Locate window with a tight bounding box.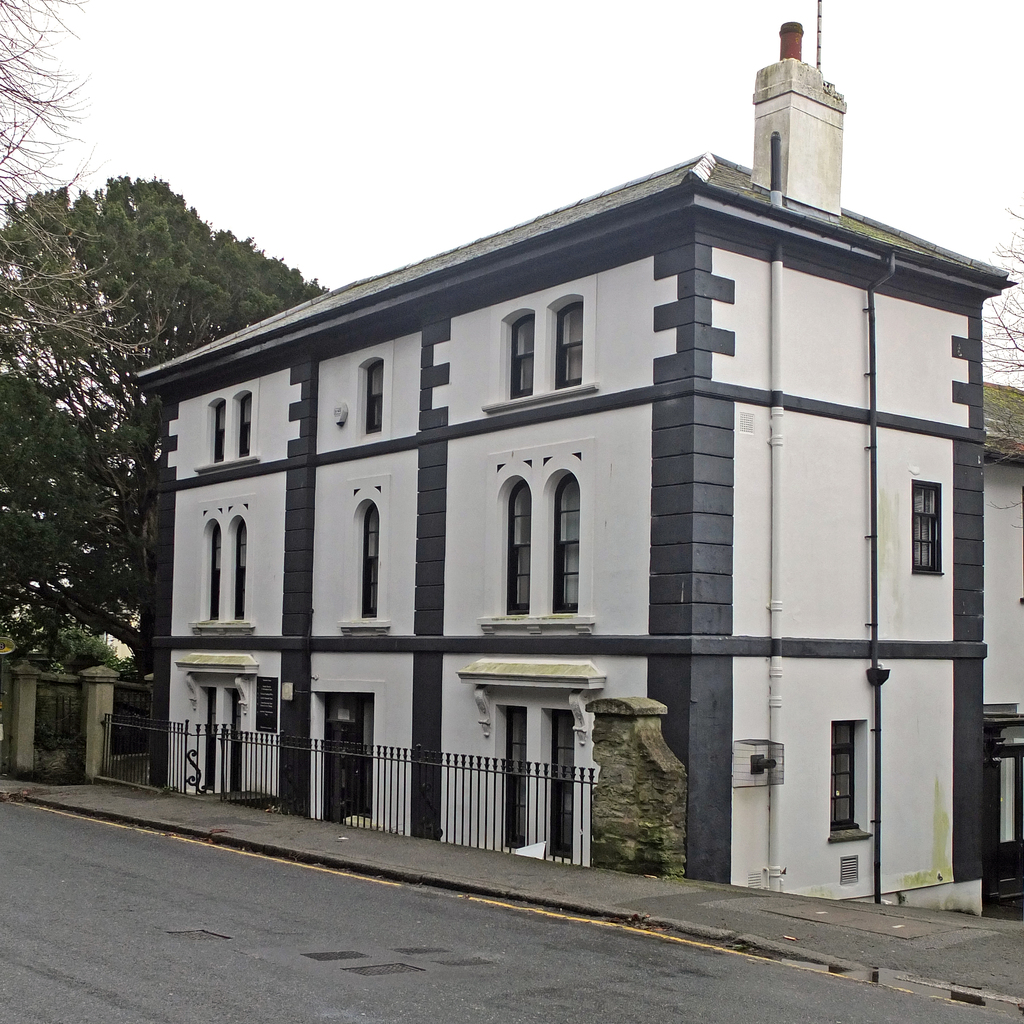
{"left": 829, "top": 721, "right": 860, "bottom": 832}.
